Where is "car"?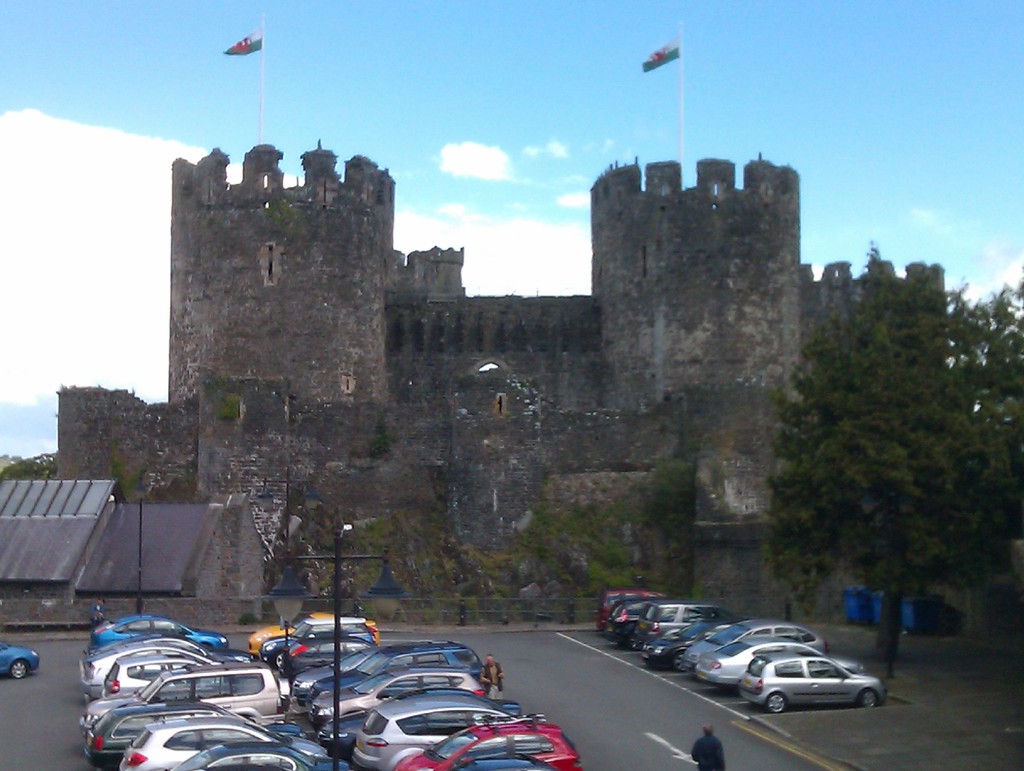
x1=739, y1=651, x2=883, y2=715.
